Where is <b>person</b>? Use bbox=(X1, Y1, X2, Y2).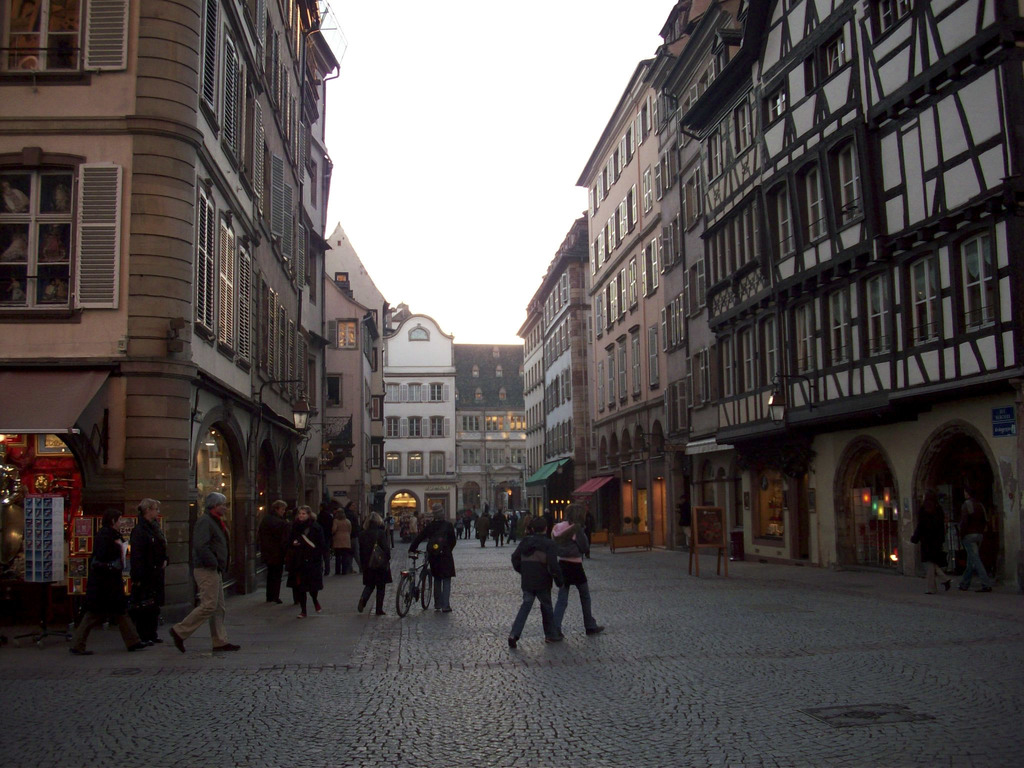
bbox=(406, 507, 419, 538).
